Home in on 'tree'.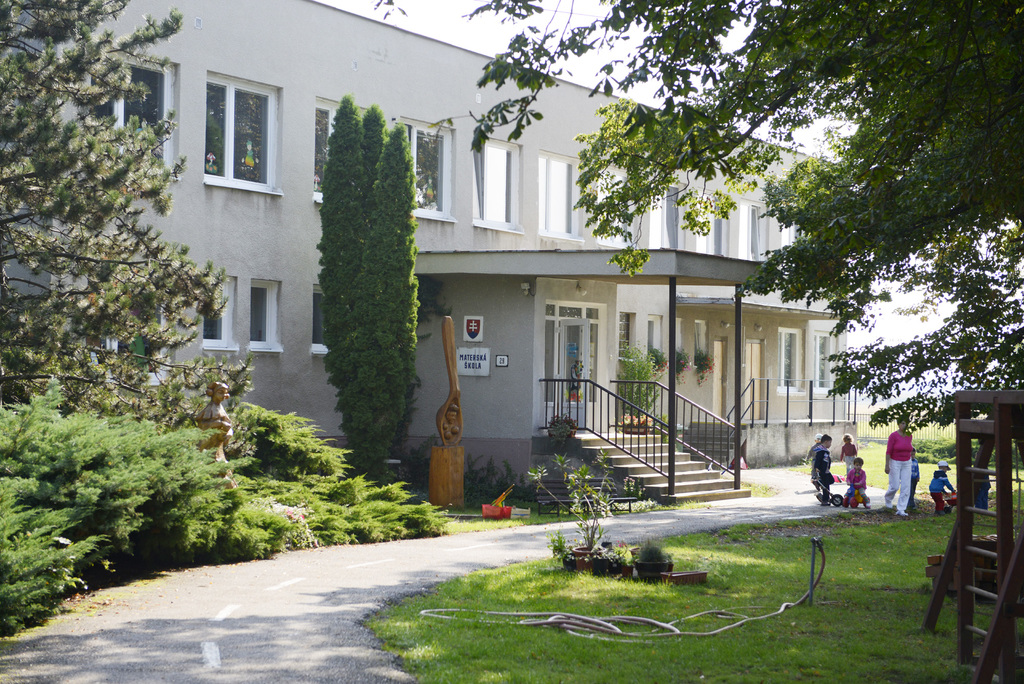
Homed in at [371, 0, 1023, 341].
